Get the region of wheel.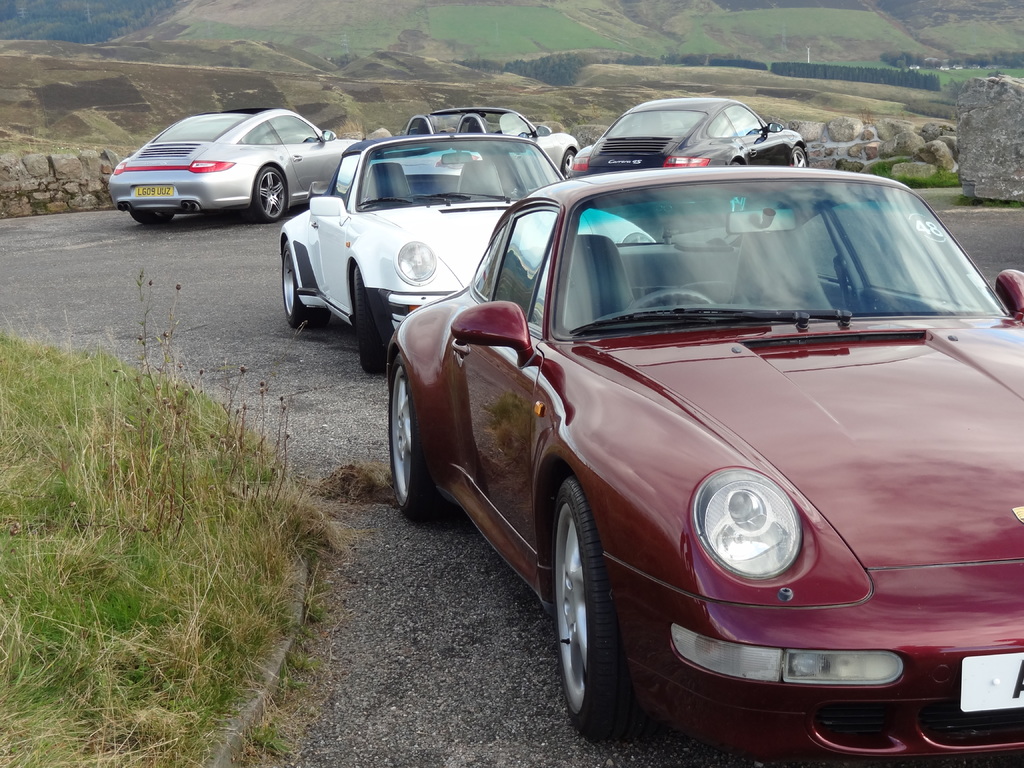
x1=248 y1=166 x2=289 y2=225.
